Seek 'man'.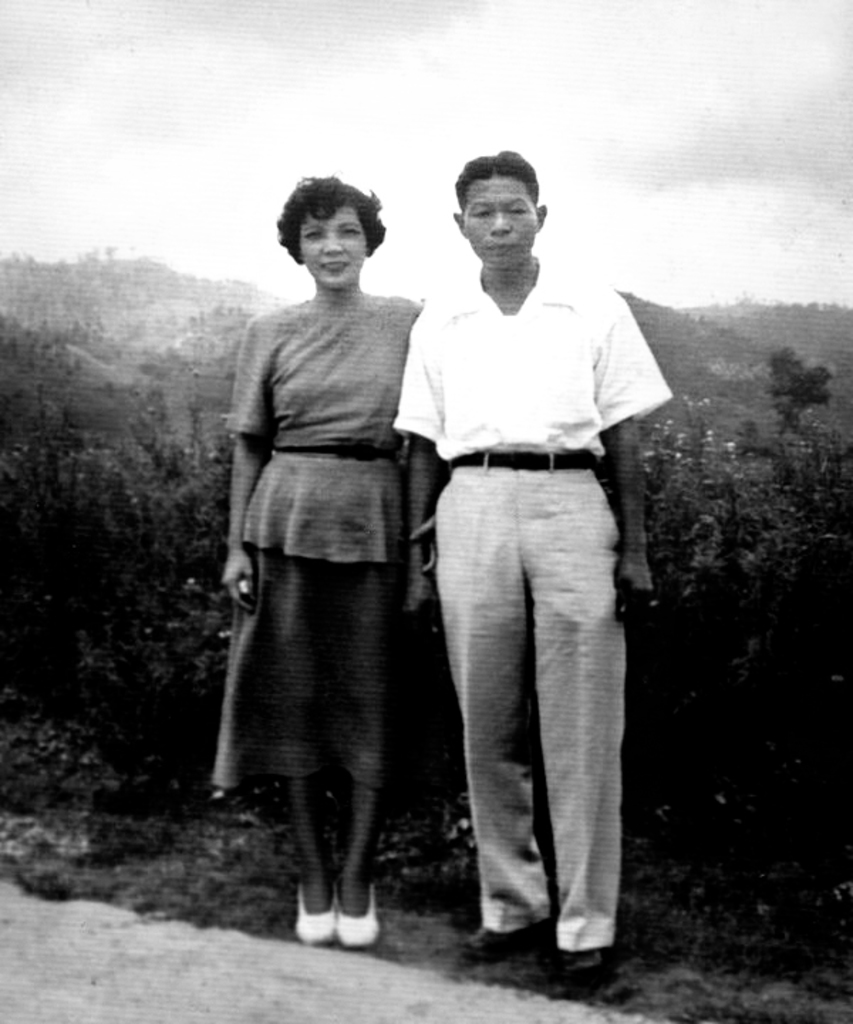
[387,139,660,986].
